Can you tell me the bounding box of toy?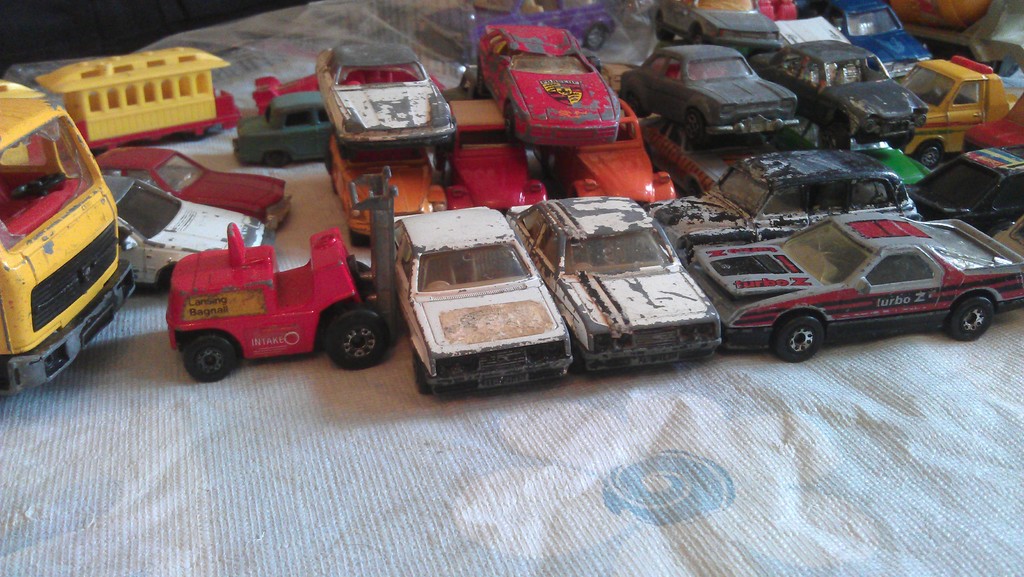
[35, 48, 241, 154].
